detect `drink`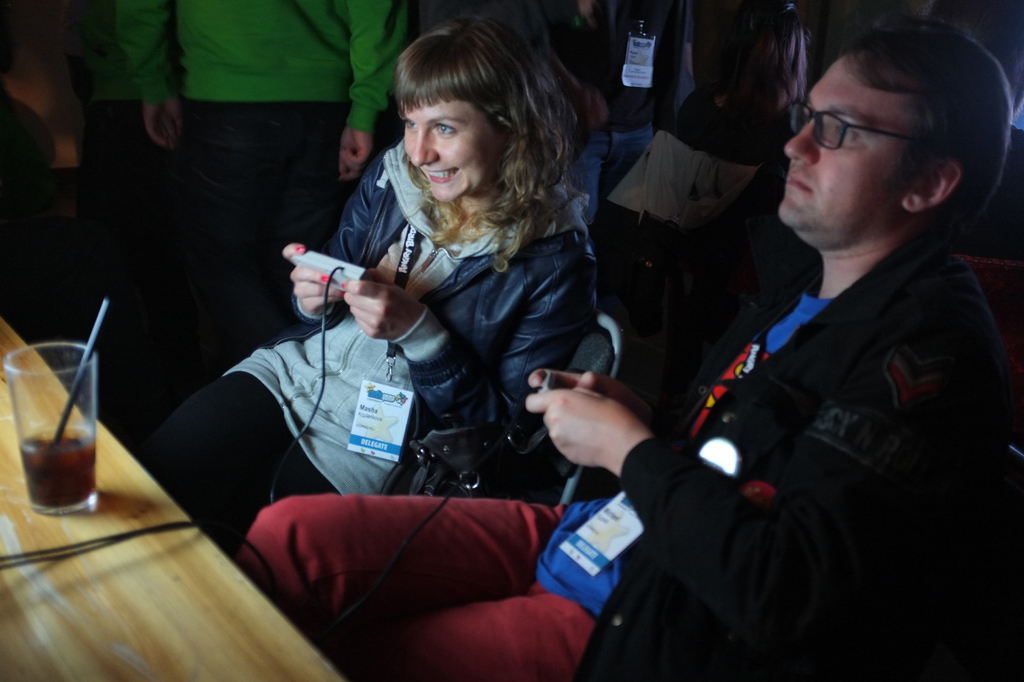
[15, 342, 99, 521]
